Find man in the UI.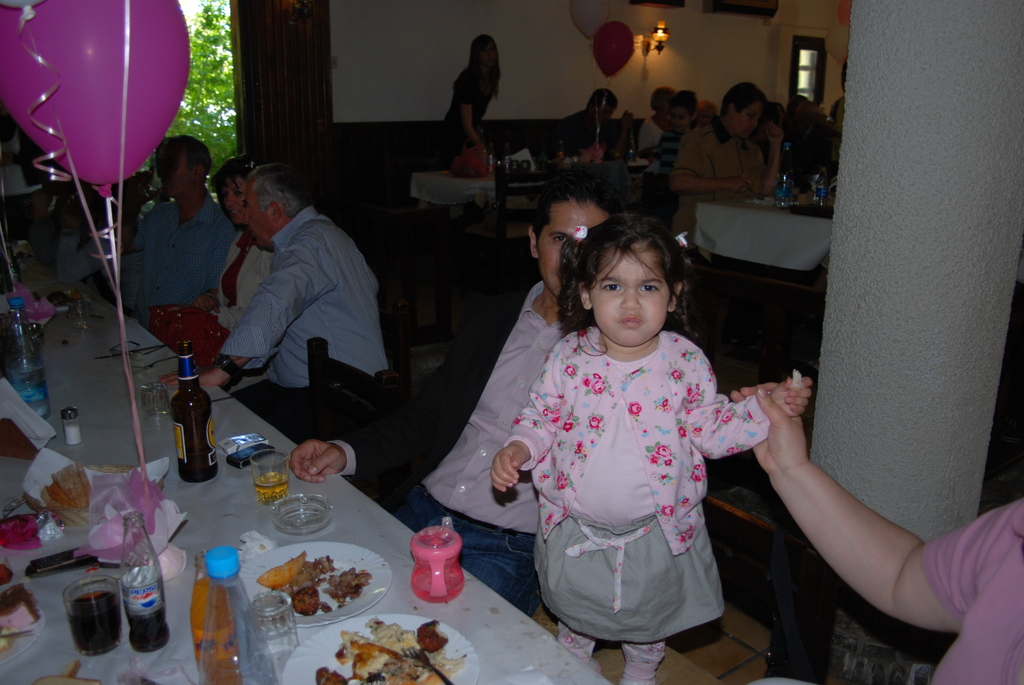
UI element at (x1=129, y1=137, x2=237, y2=318).
